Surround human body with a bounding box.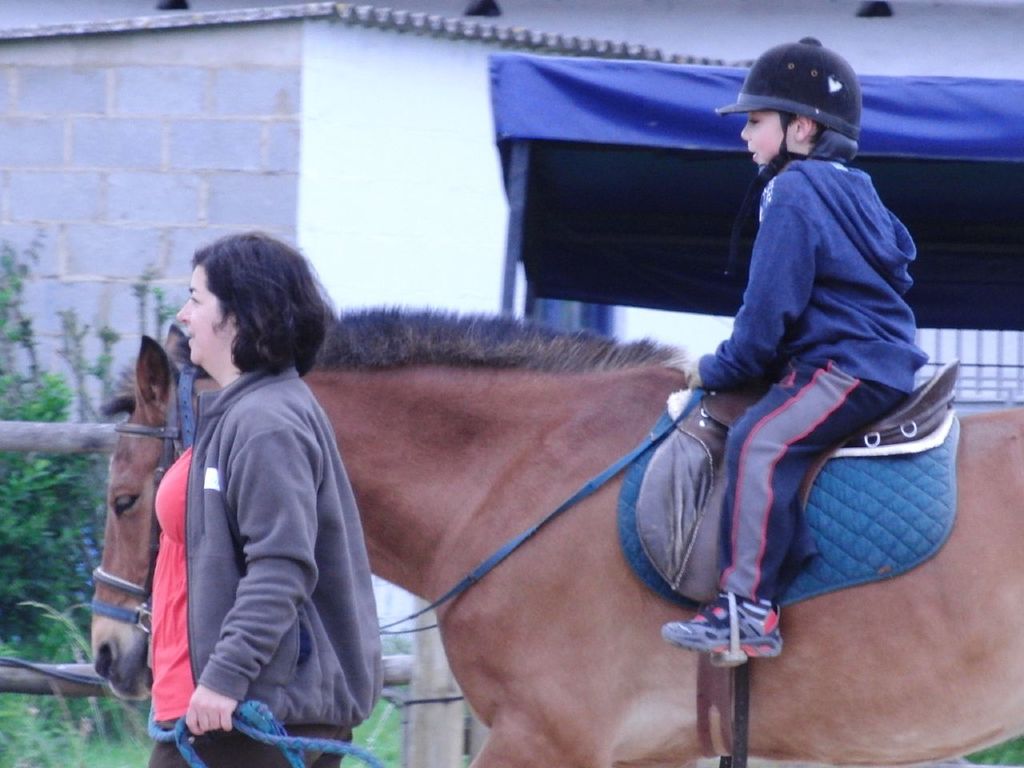
box(134, 250, 382, 766).
